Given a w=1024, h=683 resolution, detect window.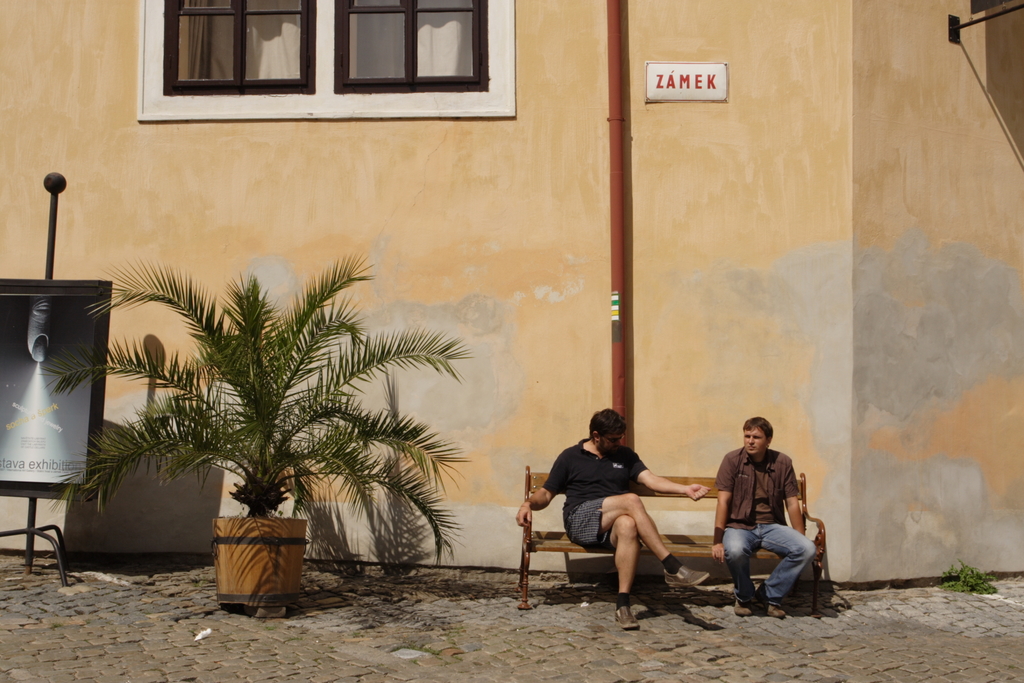
<bbox>138, 0, 324, 125</bbox>.
